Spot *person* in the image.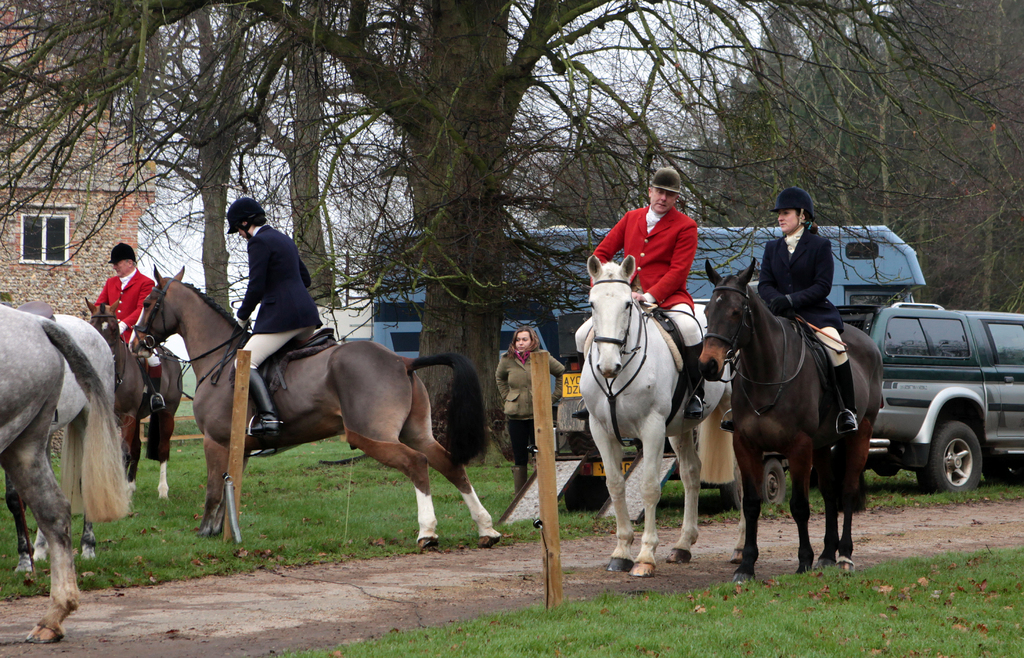
*person* found at bbox(572, 164, 709, 431).
